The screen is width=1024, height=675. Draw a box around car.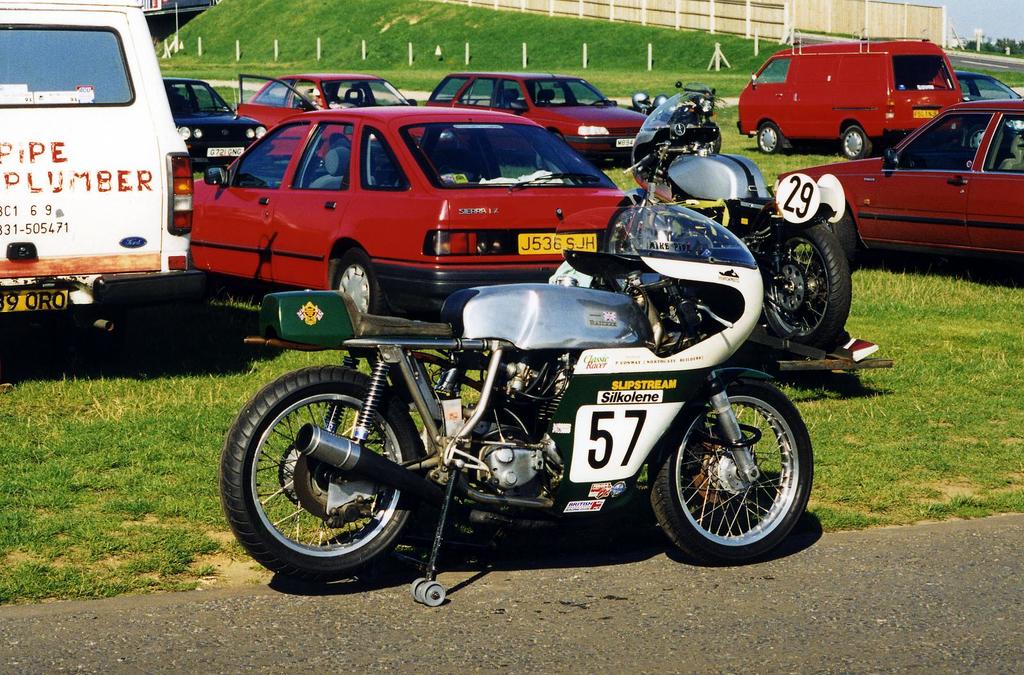
locate(157, 77, 271, 170).
